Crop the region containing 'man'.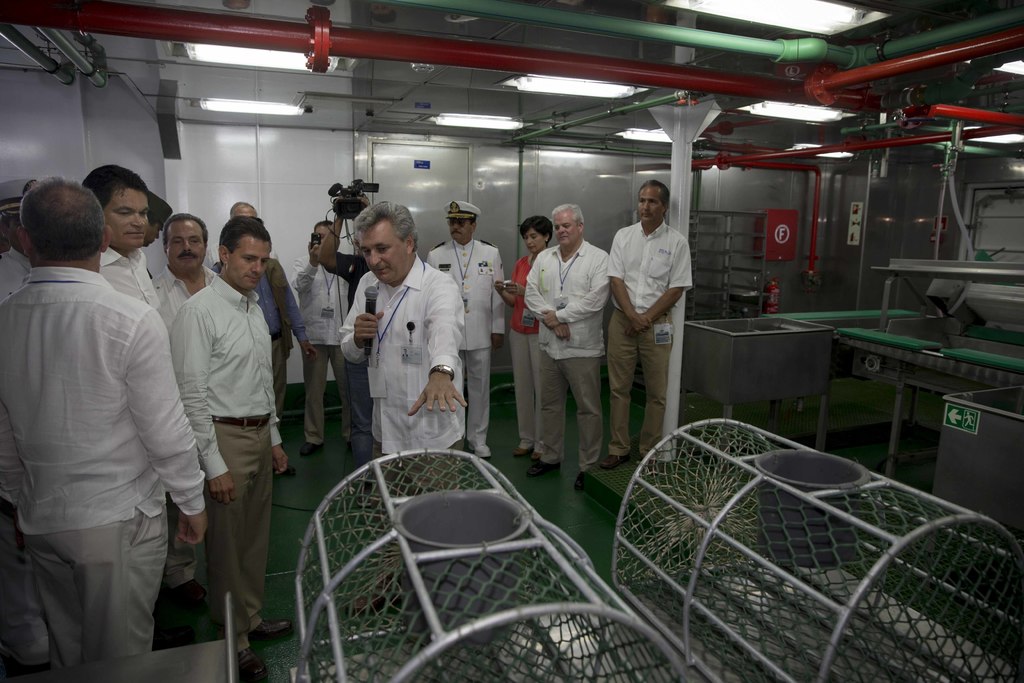
Crop region: select_region(425, 199, 505, 459).
